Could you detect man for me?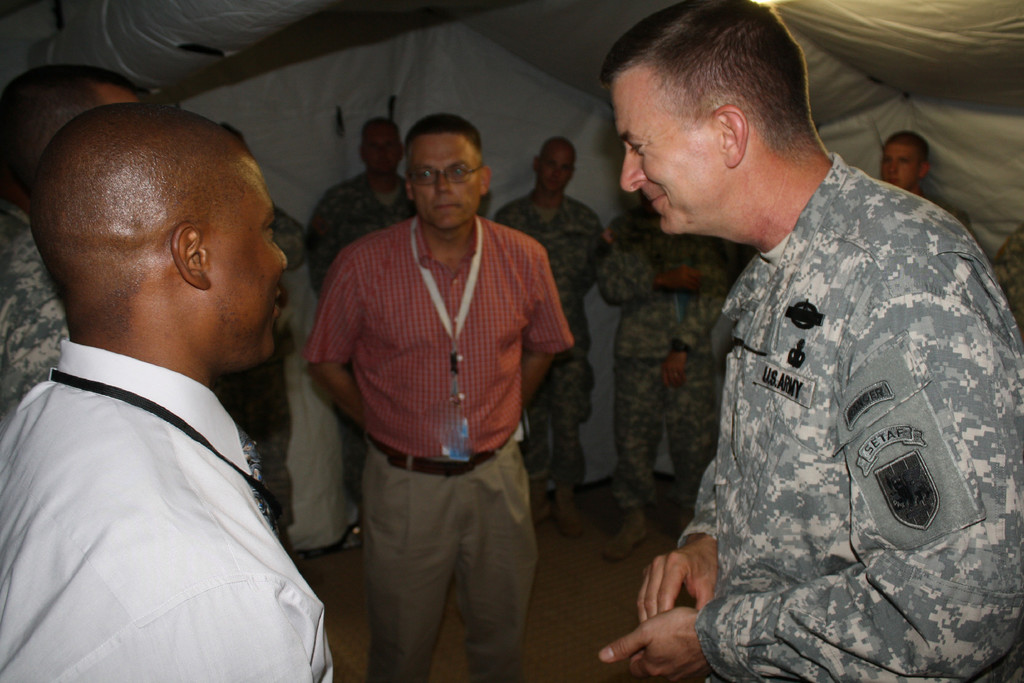
Detection result: crop(879, 134, 965, 233).
